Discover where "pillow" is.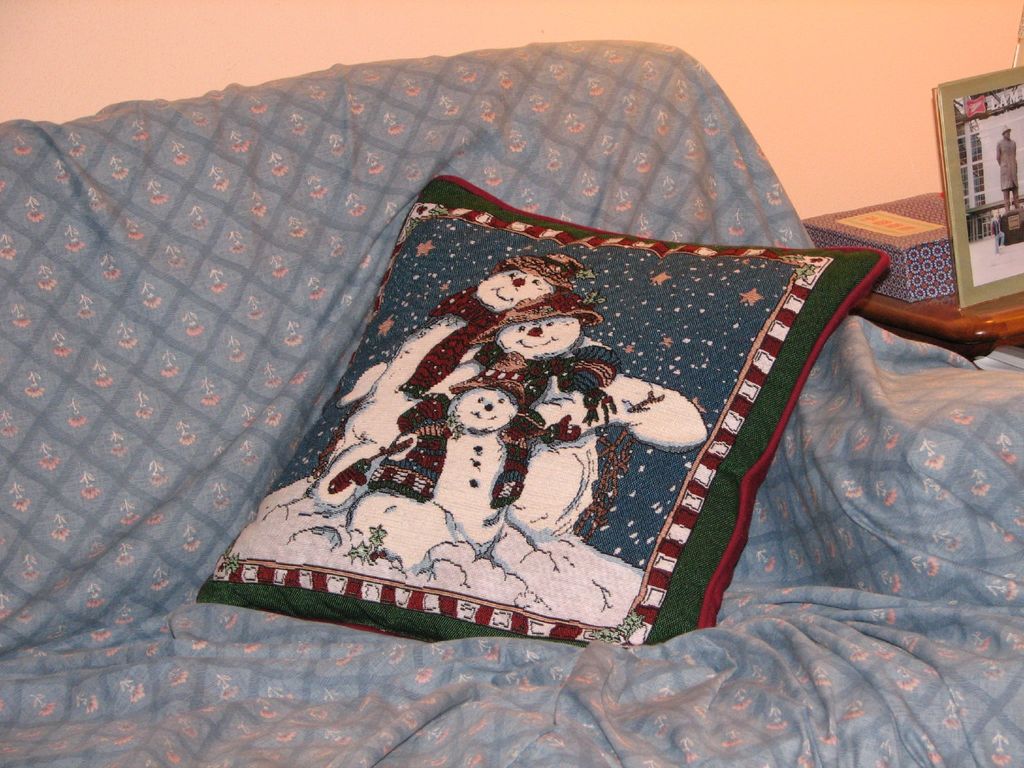
Discovered at l=272, t=201, r=929, b=616.
